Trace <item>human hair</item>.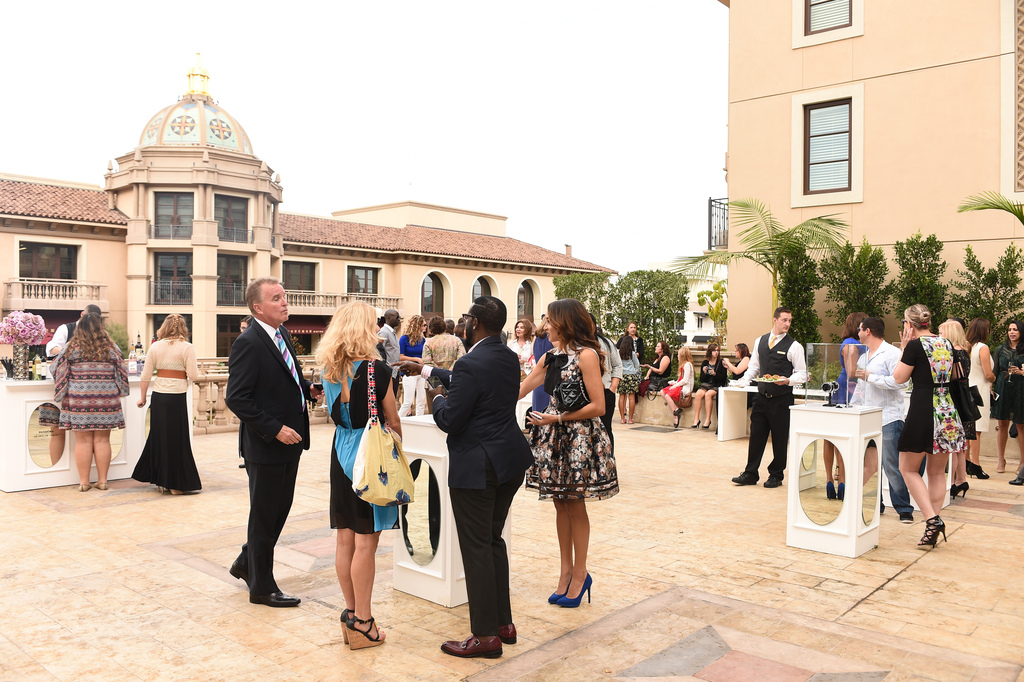
Traced to locate(248, 277, 278, 312).
